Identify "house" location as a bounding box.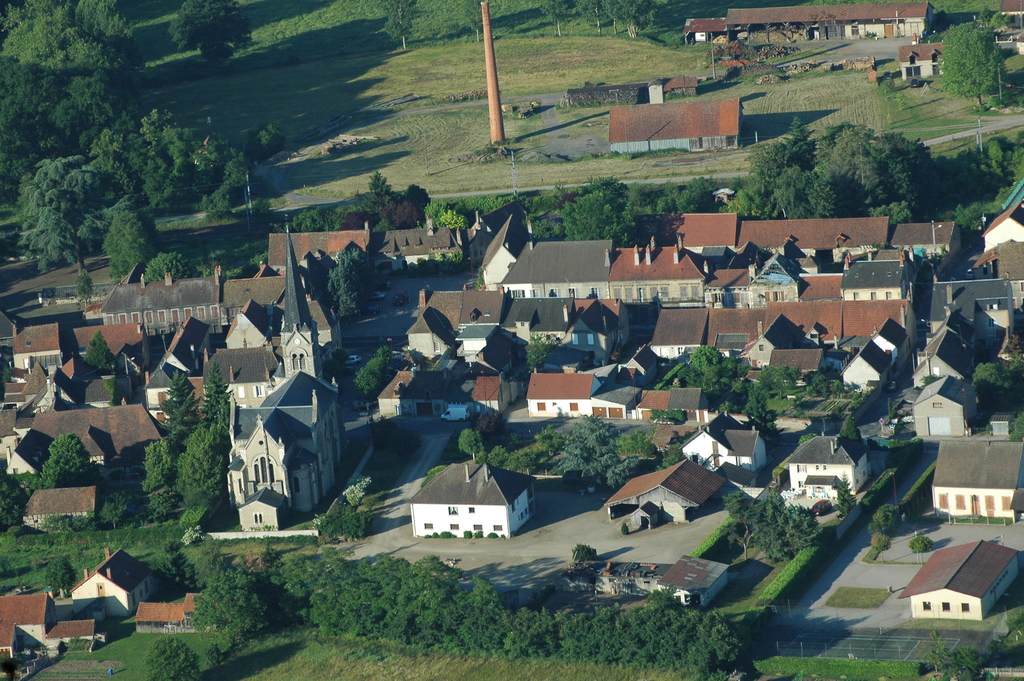
box=[685, 308, 760, 378].
